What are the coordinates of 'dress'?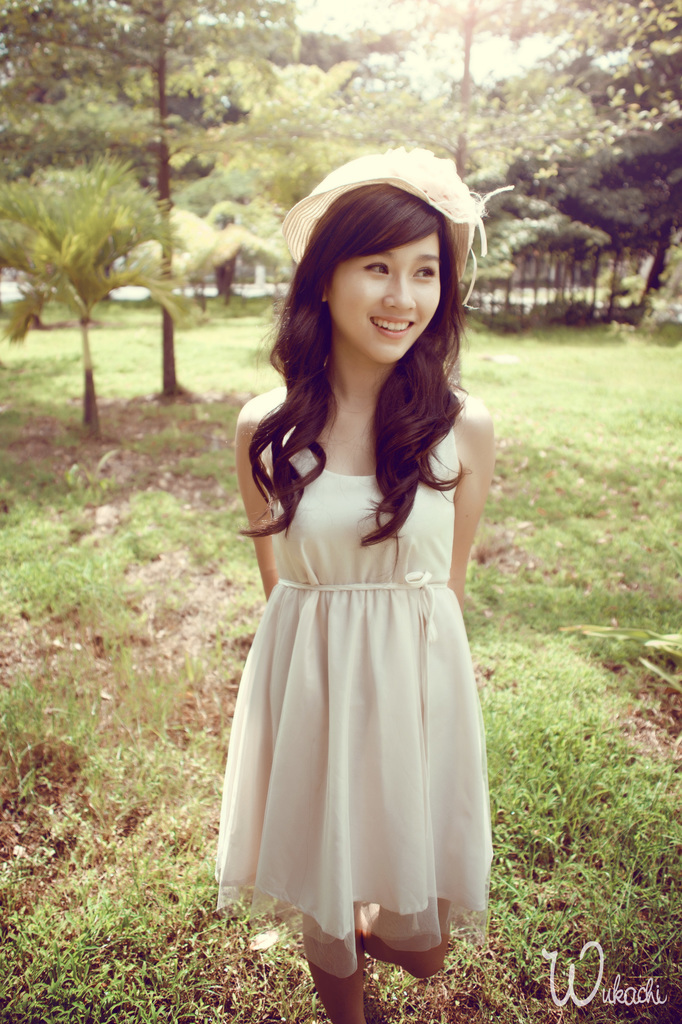
l=215, t=429, r=494, b=979.
